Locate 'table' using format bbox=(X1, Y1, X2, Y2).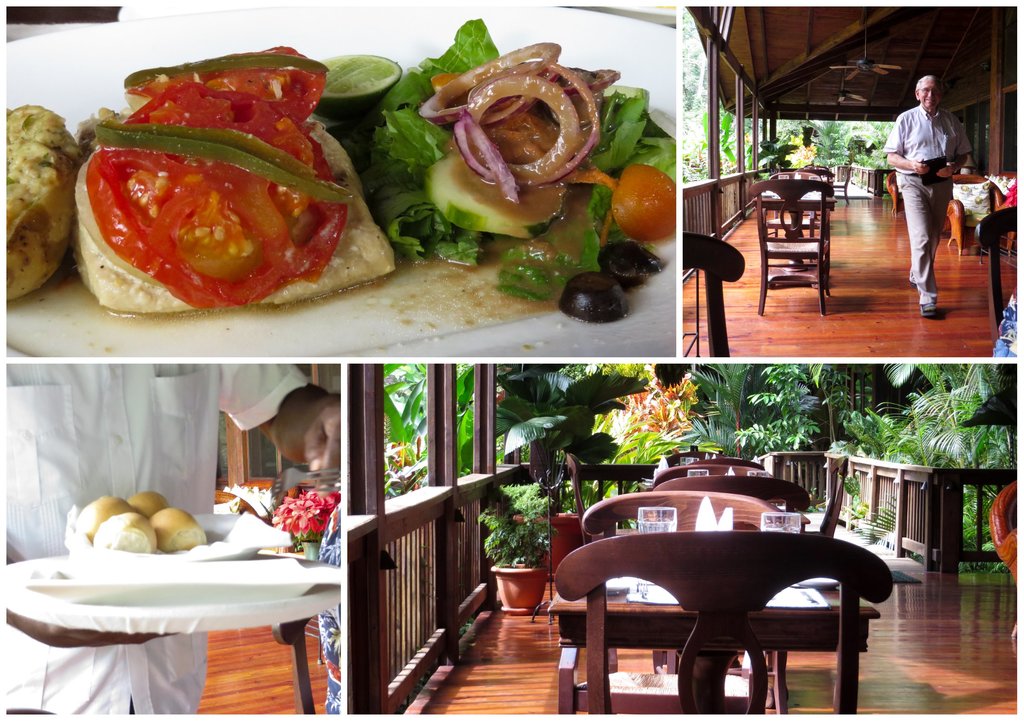
bbox=(549, 588, 872, 719).
